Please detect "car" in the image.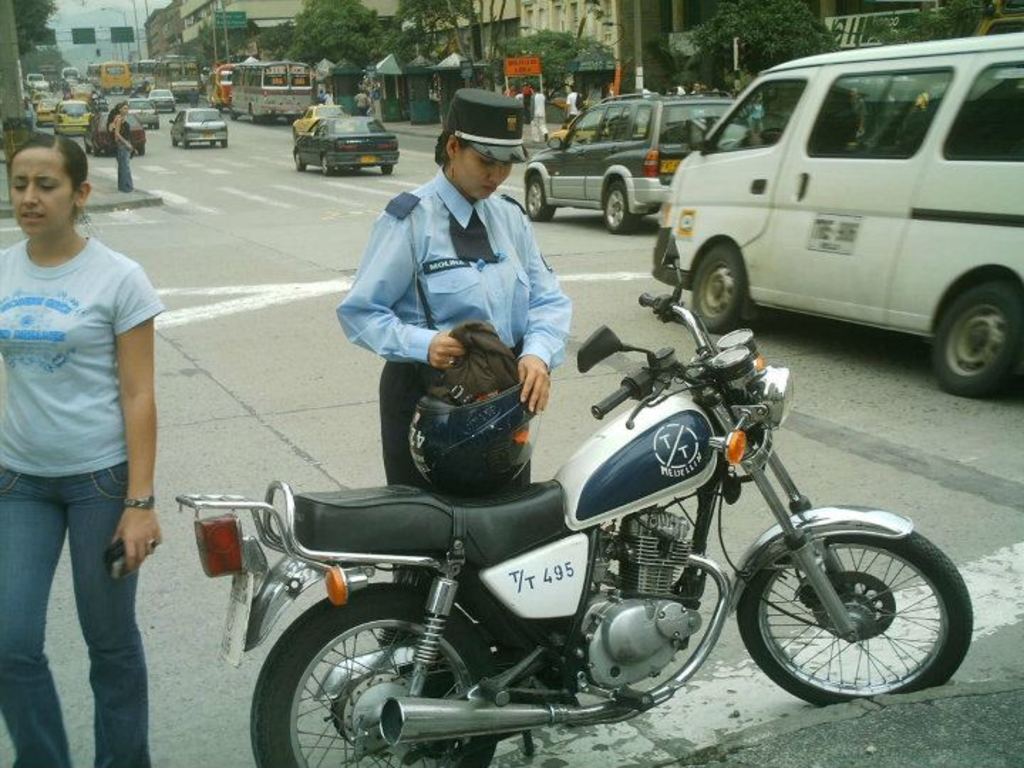
(left=526, top=97, right=741, bottom=238).
